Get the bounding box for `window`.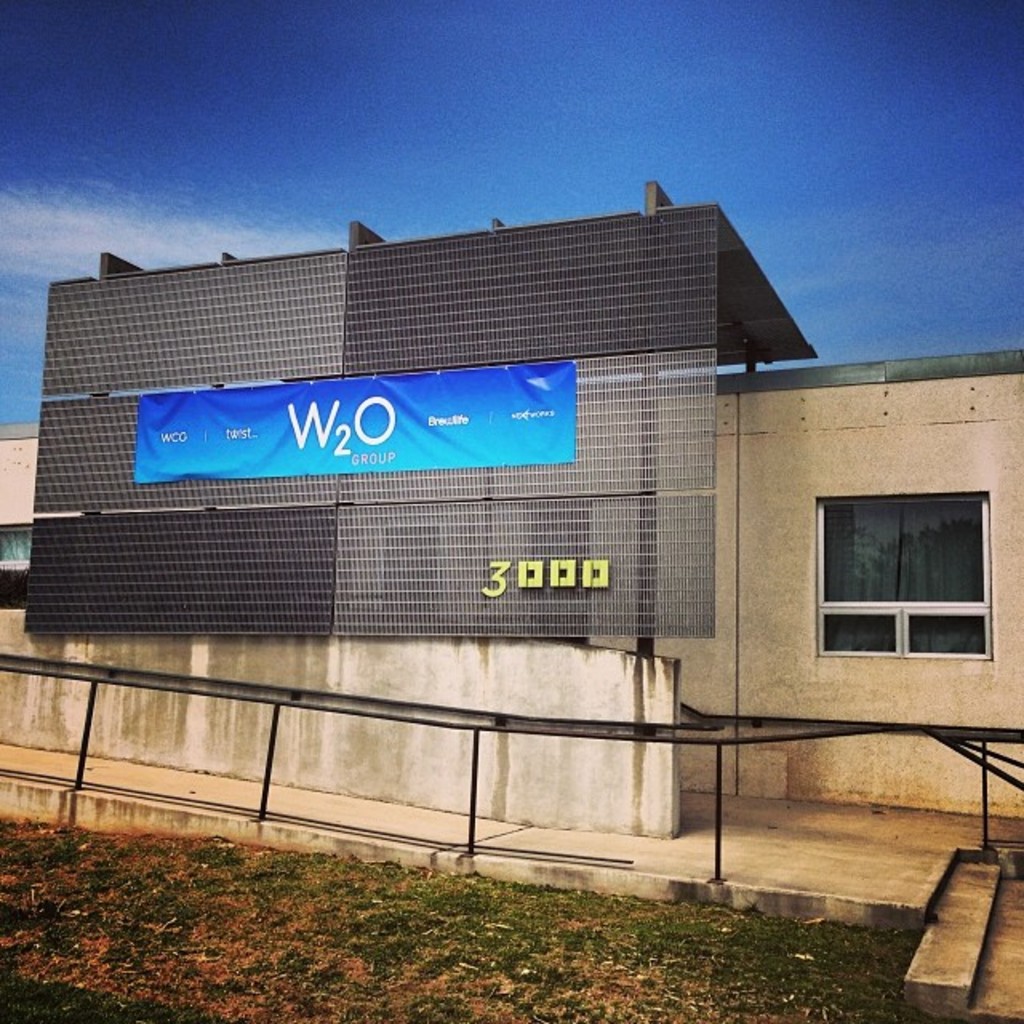
0 531 34 605.
